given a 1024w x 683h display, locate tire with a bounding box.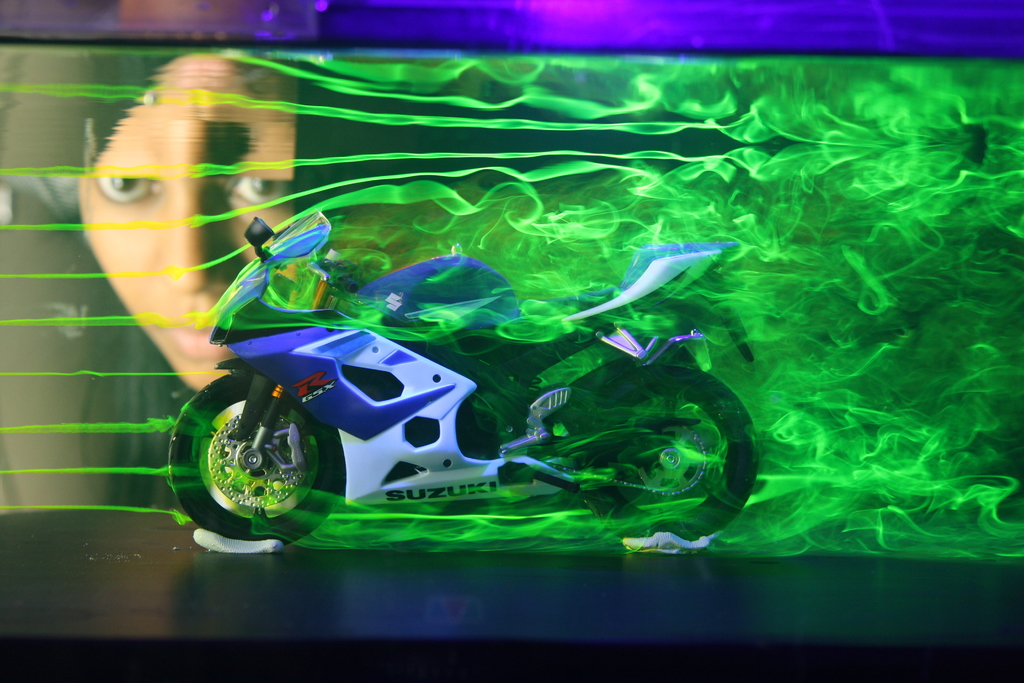
Located: left=169, top=370, right=349, bottom=544.
